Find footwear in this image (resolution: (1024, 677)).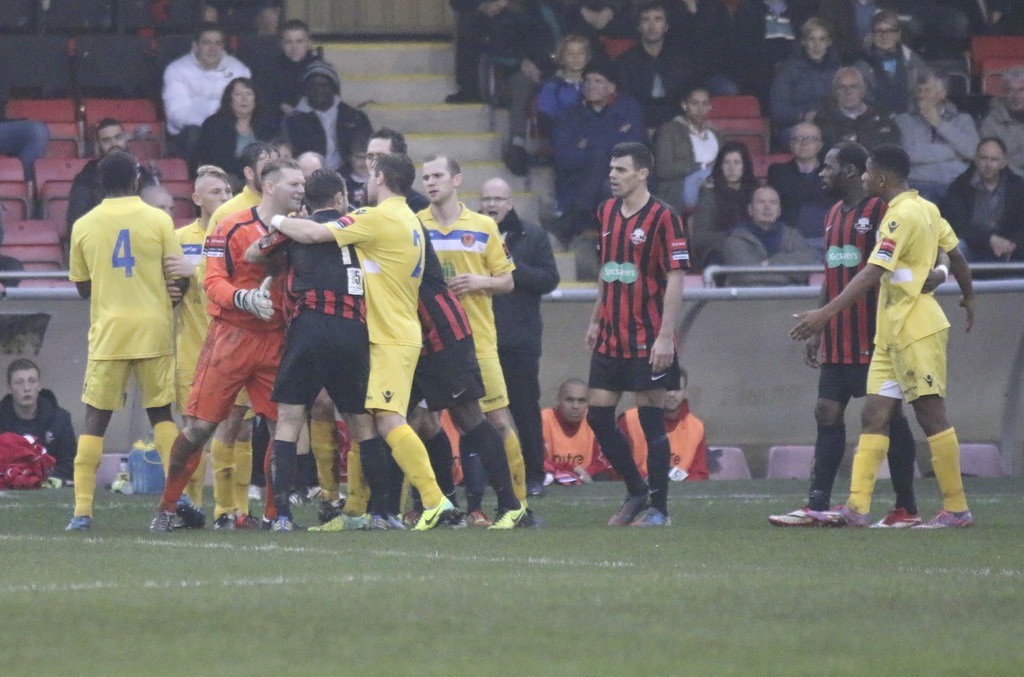
465 511 490 527.
